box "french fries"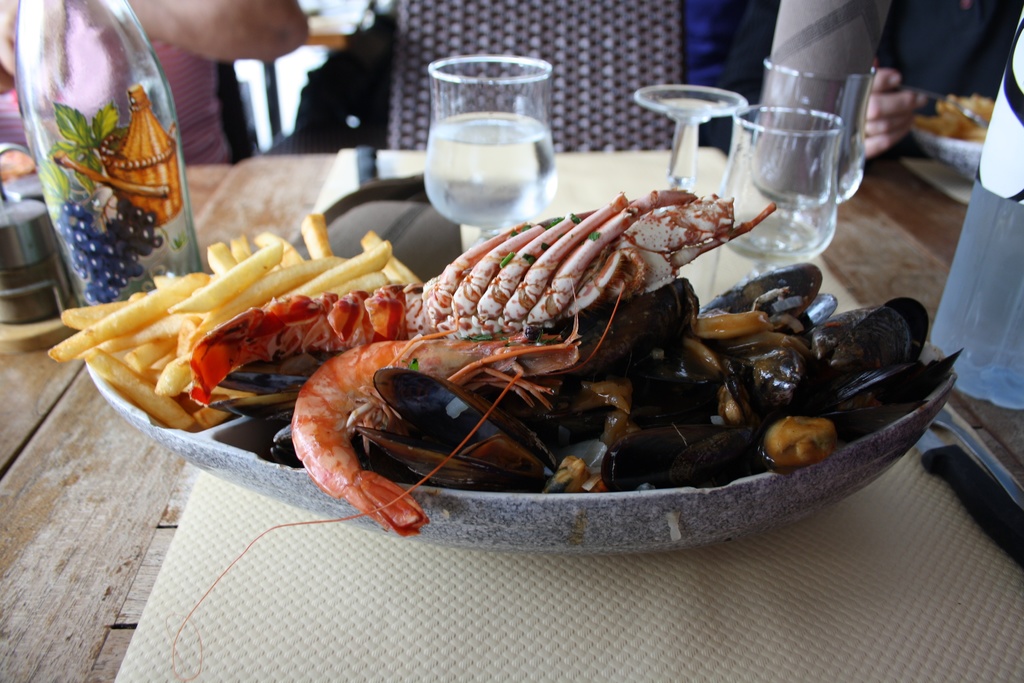
bbox=(99, 310, 216, 356)
